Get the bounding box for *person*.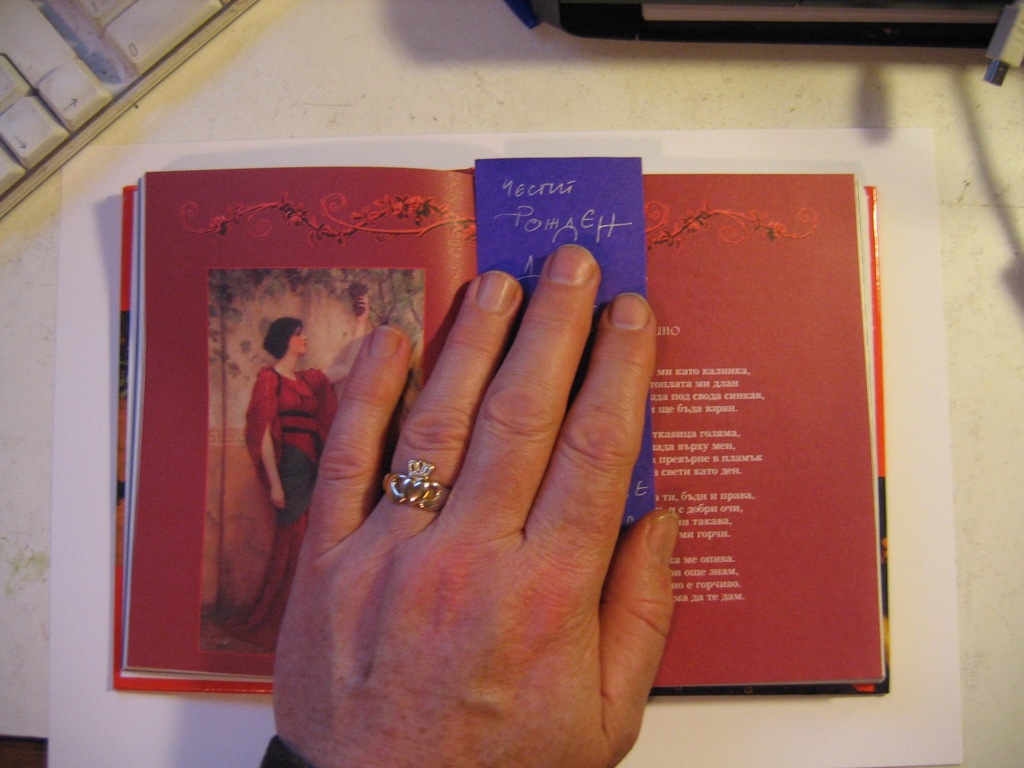
l=239, t=294, r=372, b=647.
